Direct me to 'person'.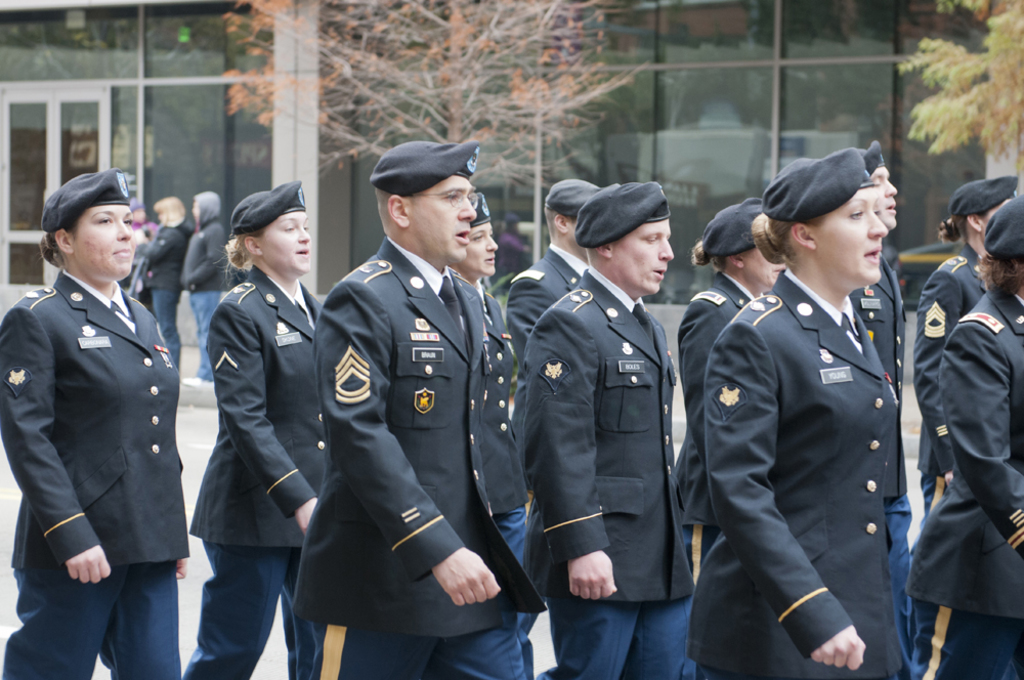
Direction: <region>528, 170, 702, 679</region>.
